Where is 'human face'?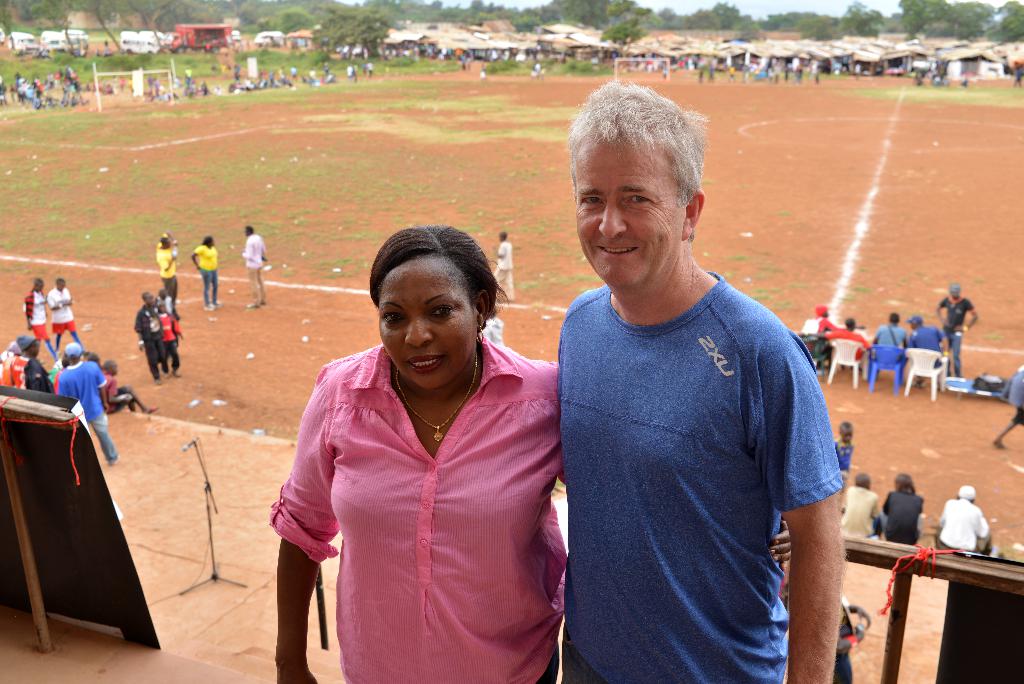
[378, 256, 477, 389].
